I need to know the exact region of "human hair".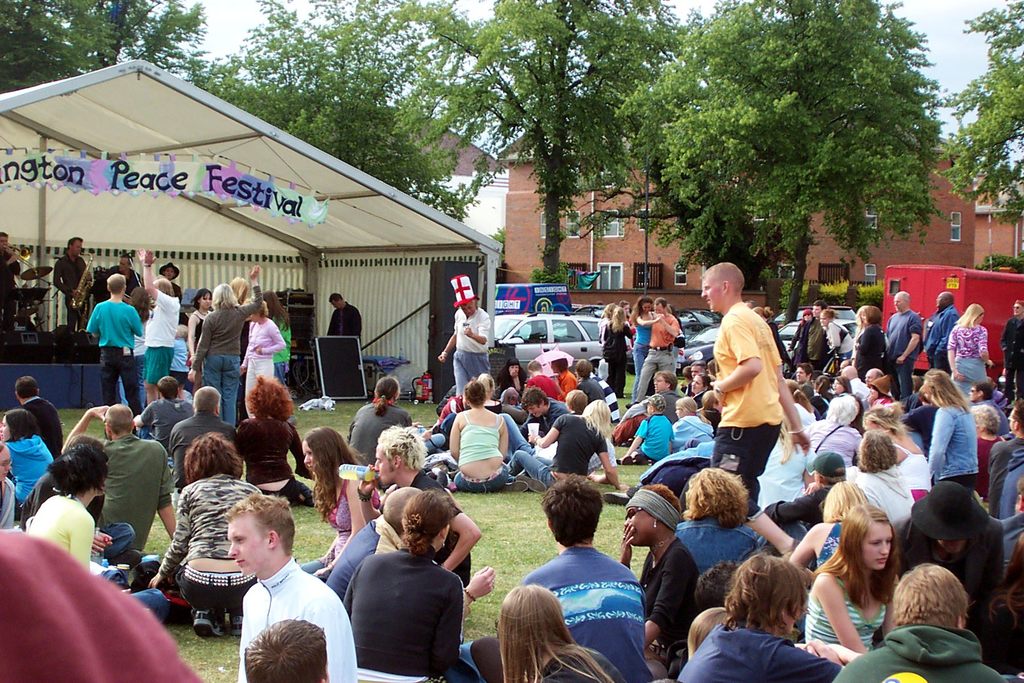
Region: <box>225,487,295,555</box>.
